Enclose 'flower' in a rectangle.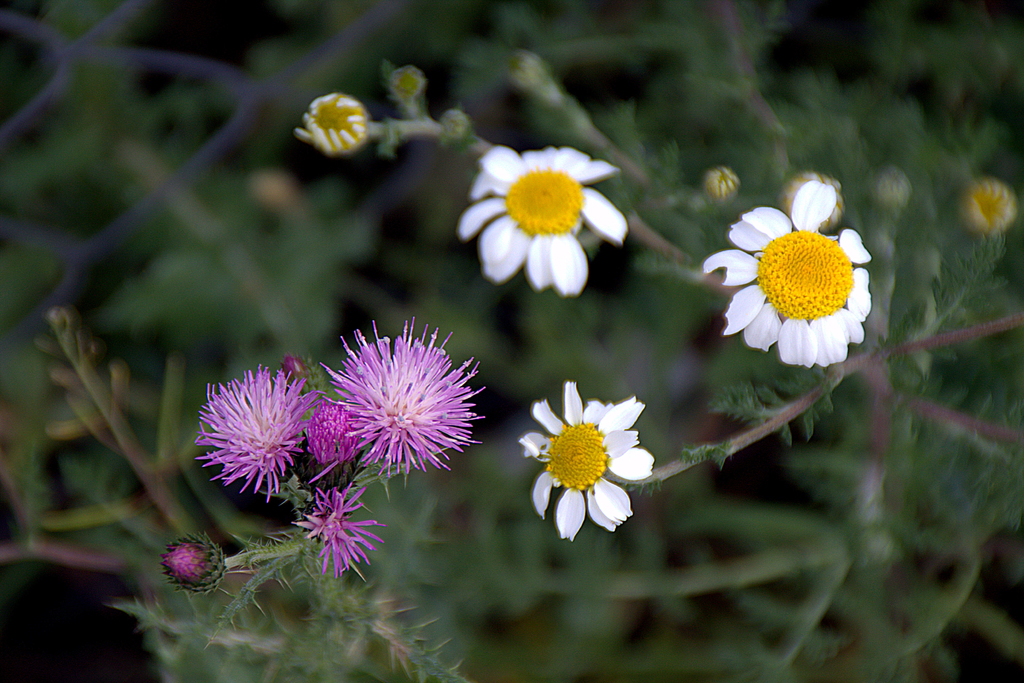
left=511, top=379, right=662, bottom=549.
